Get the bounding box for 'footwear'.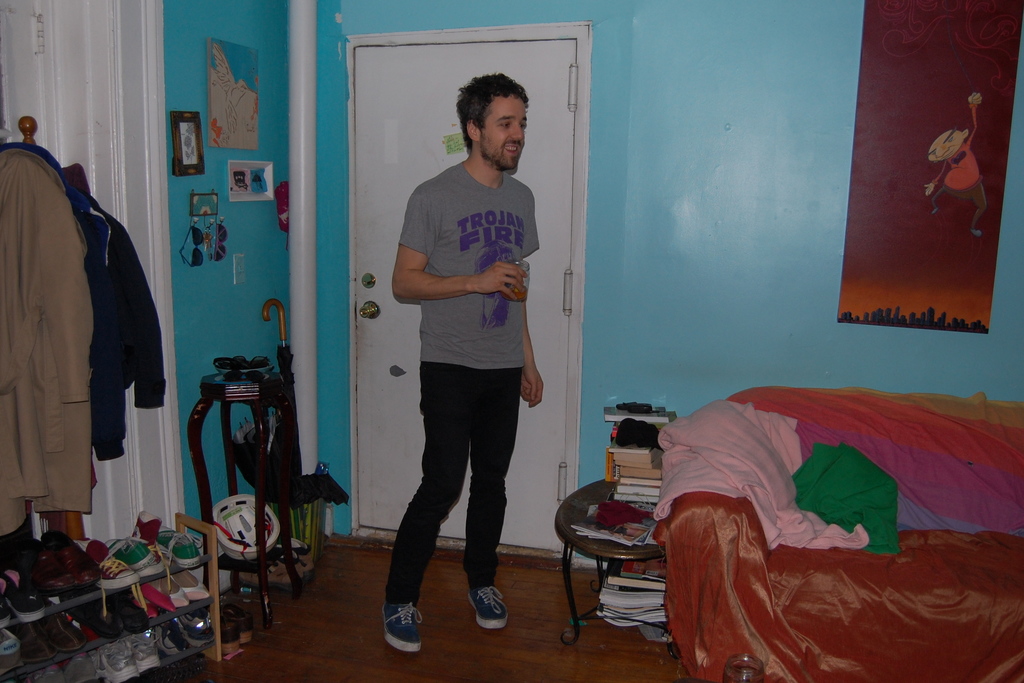
[127, 630, 163, 670].
